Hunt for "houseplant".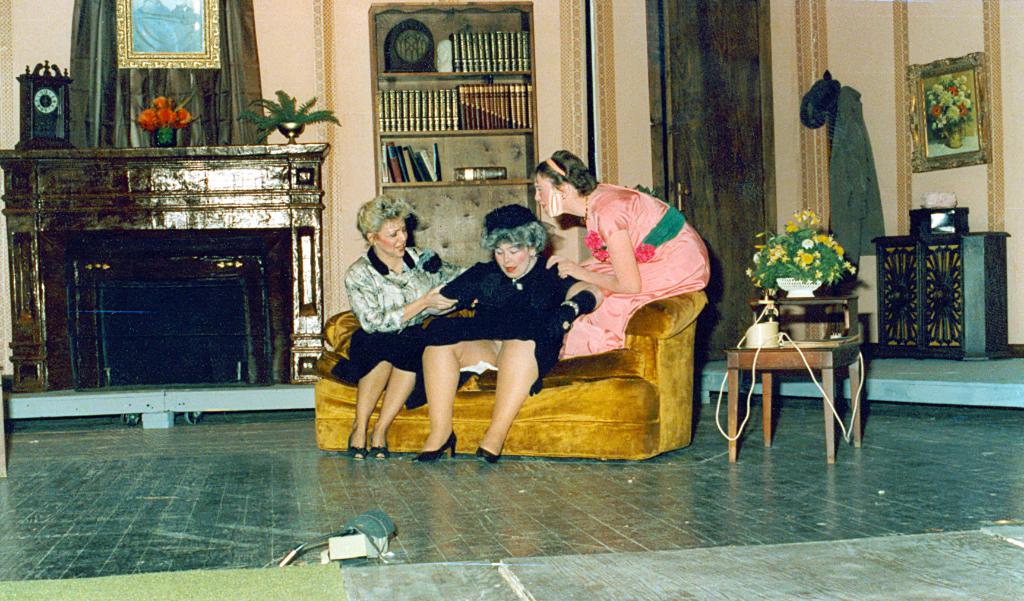
Hunted down at box(232, 85, 346, 142).
